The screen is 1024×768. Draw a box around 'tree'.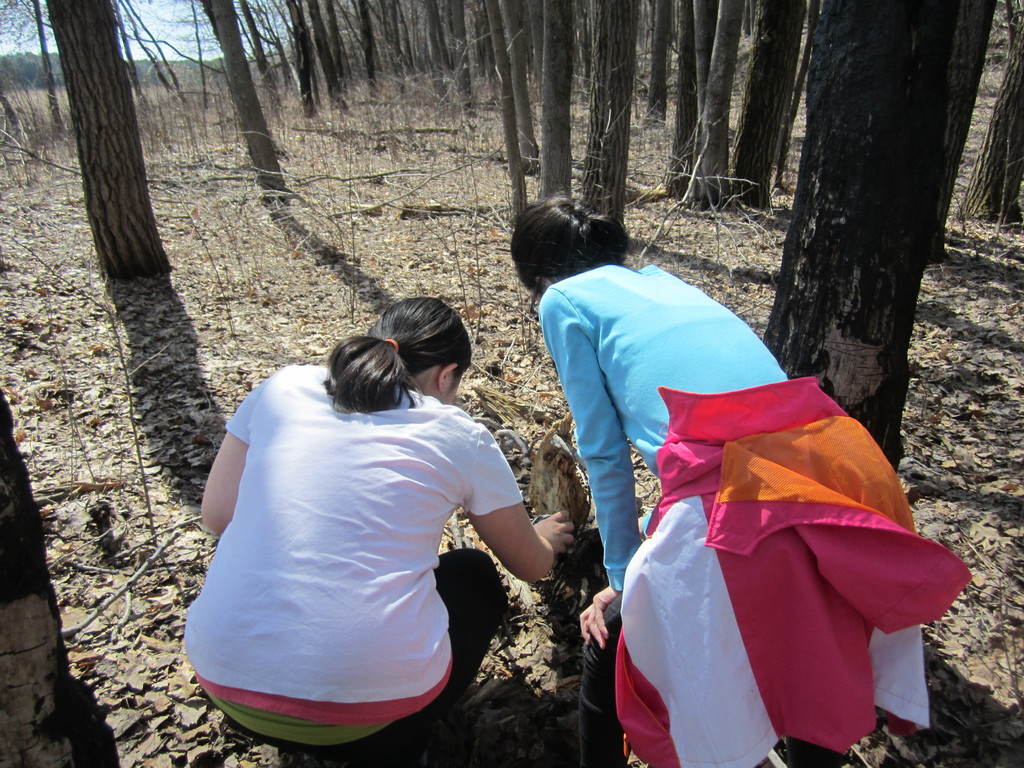
<bbox>967, 0, 1023, 235</bbox>.
